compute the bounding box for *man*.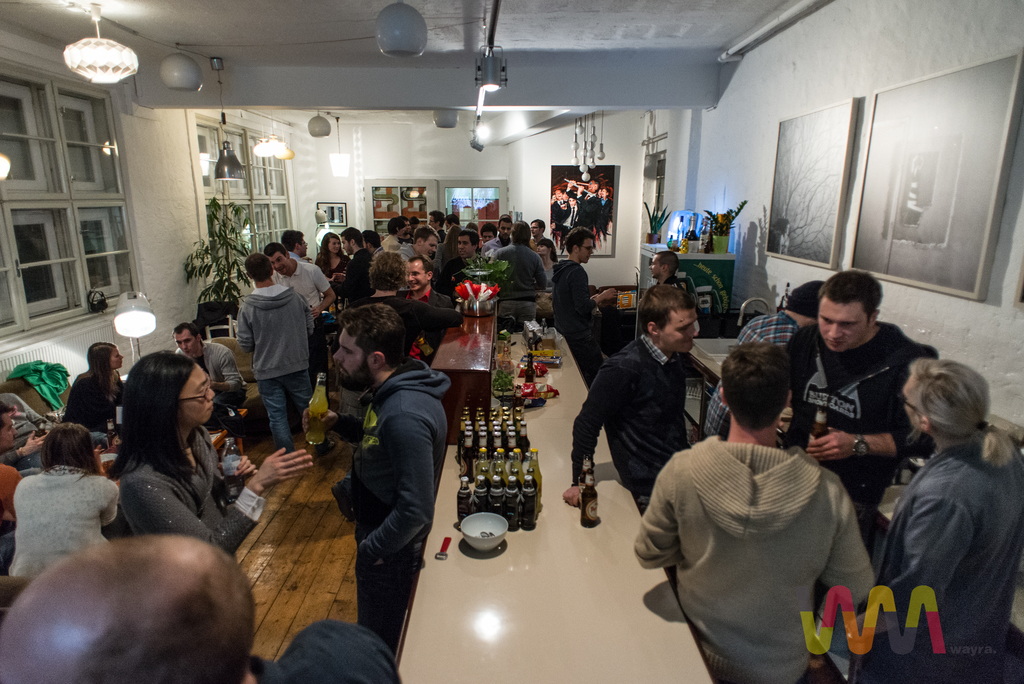
box=[430, 205, 446, 243].
